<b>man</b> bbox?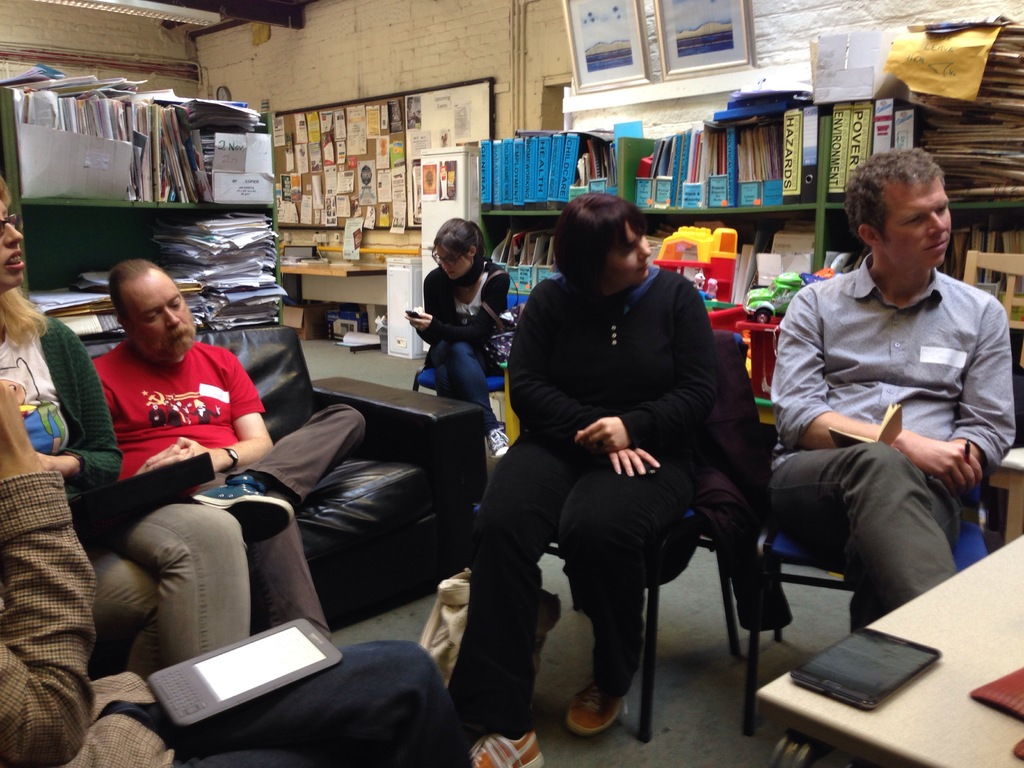
crop(761, 141, 1009, 669)
